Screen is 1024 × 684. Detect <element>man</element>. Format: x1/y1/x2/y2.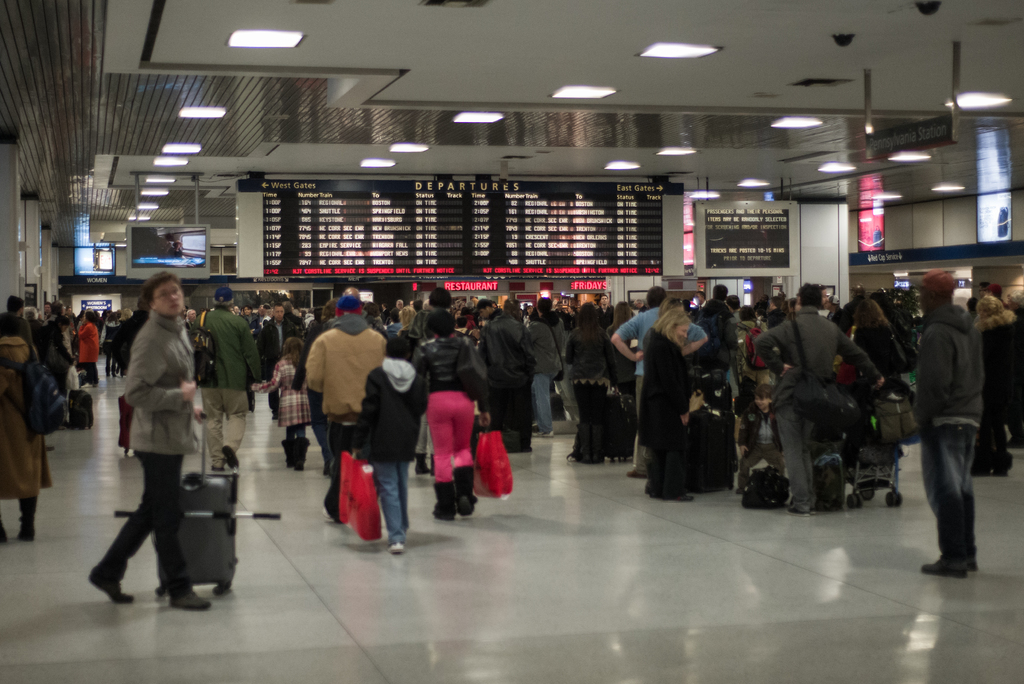
88/266/215/611.
